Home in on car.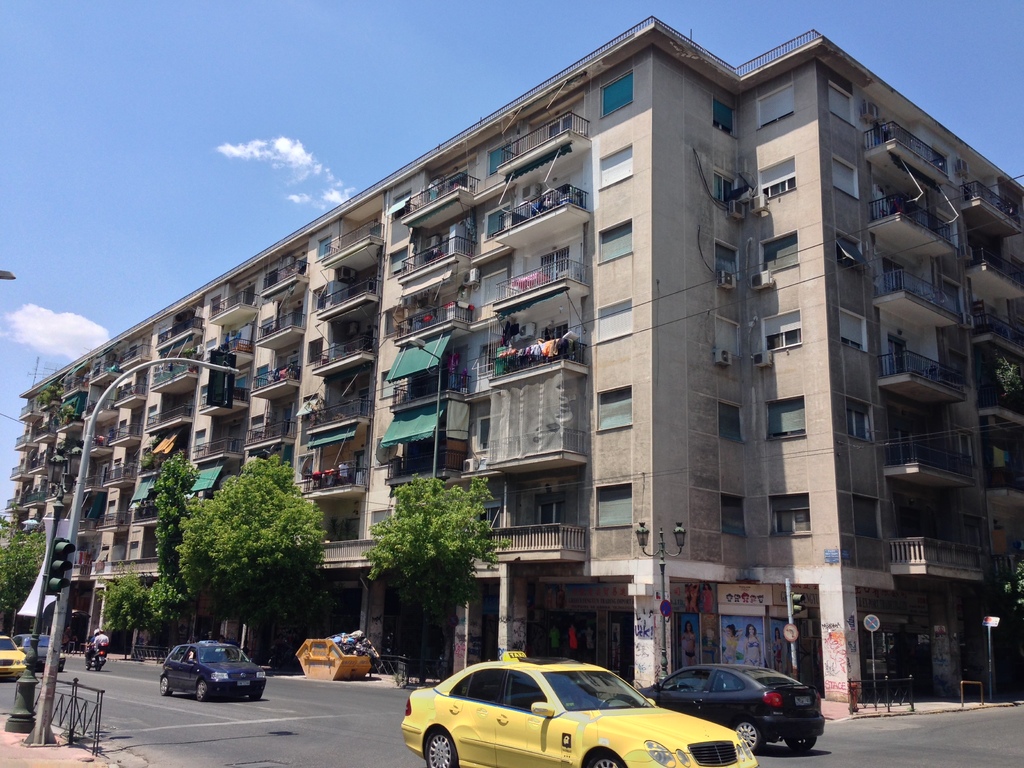
Homed in at detection(13, 634, 67, 670).
